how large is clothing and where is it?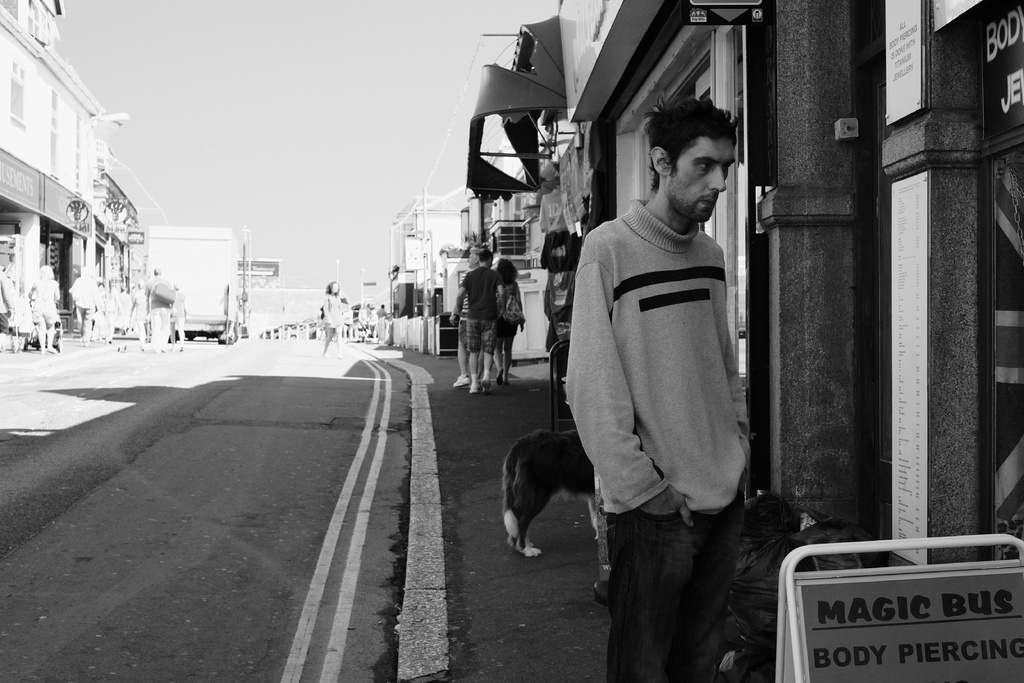
Bounding box: (left=70, top=277, right=92, bottom=338).
